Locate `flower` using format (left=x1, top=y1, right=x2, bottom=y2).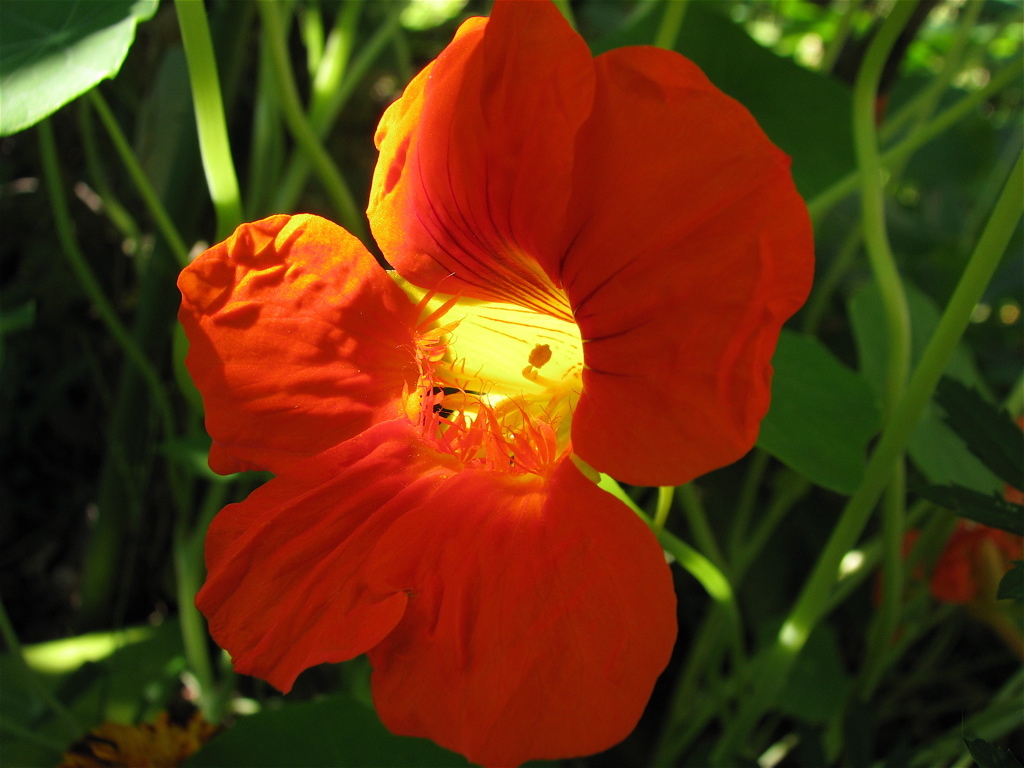
(left=180, top=26, right=787, bottom=760).
